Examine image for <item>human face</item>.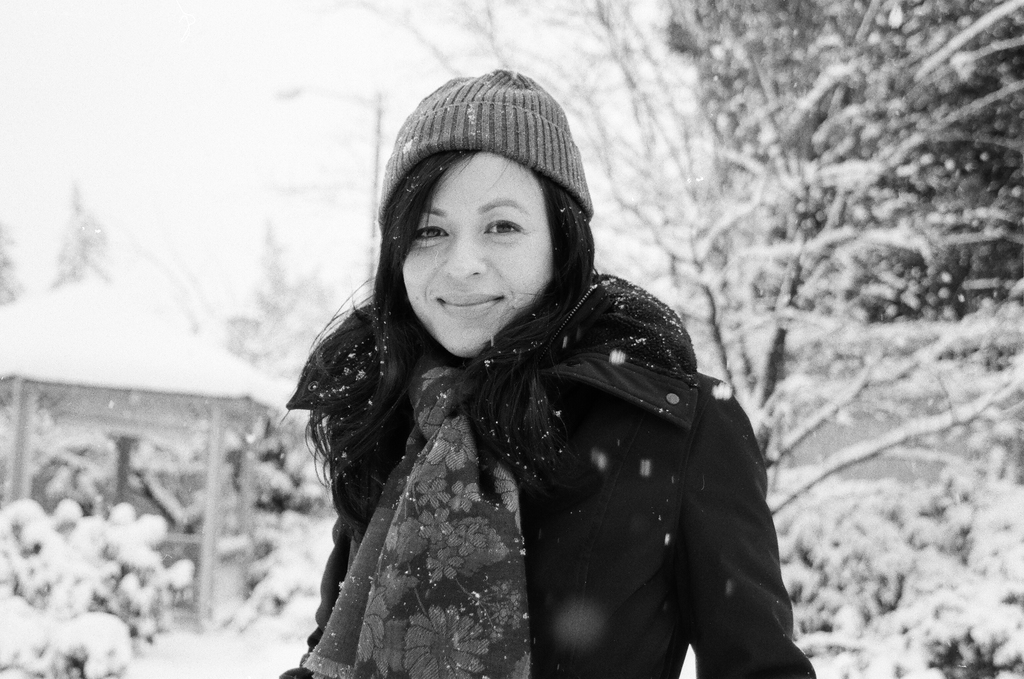
Examination result: 401,151,568,352.
